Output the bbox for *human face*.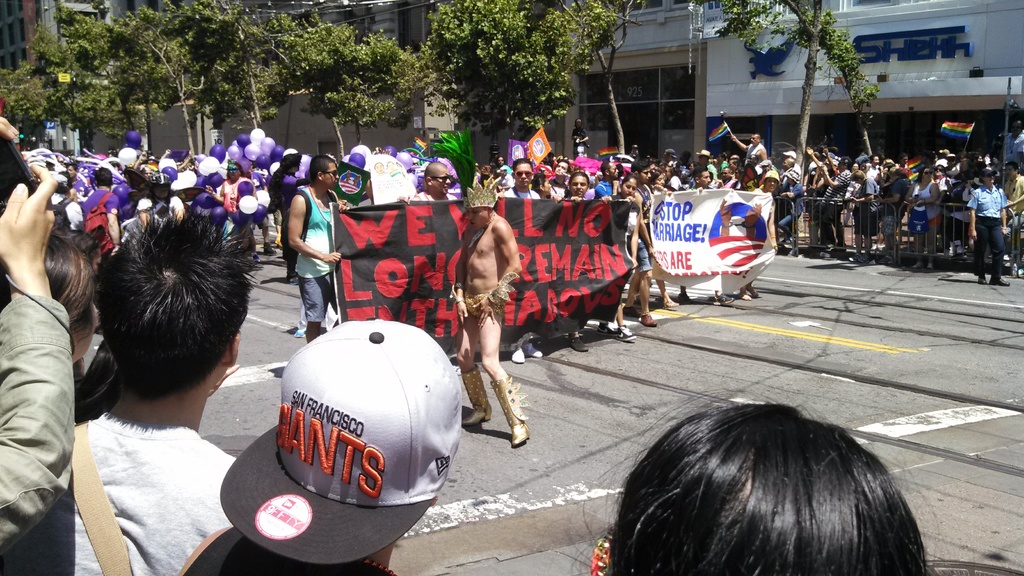
{"x1": 471, "y1": 203, "x2": 488, "y2": 234}.
